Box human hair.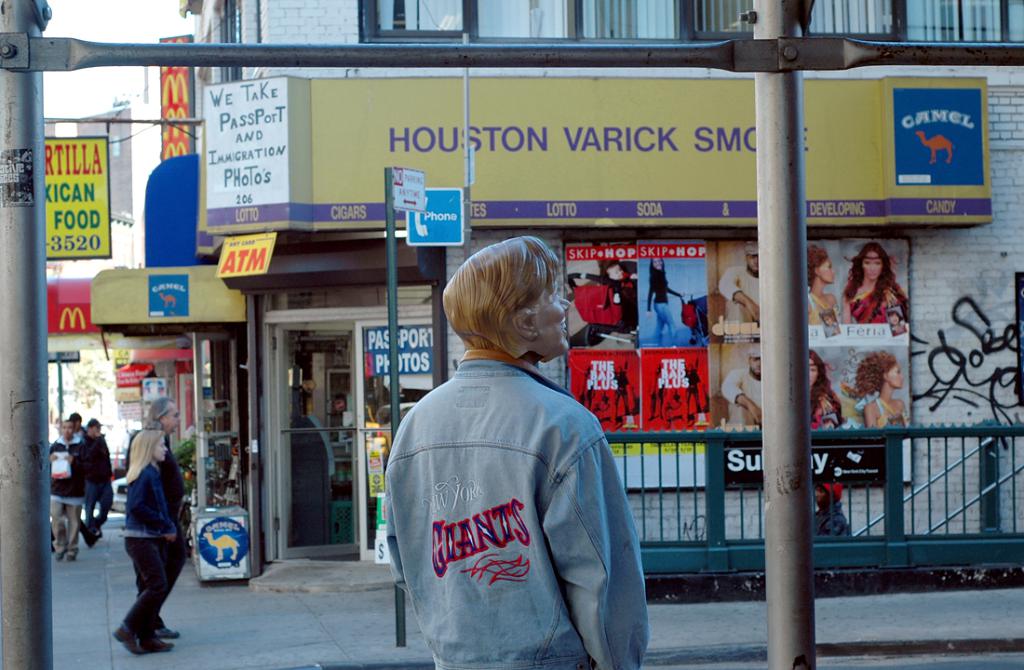
Rect(88, 421, 92, 431).
